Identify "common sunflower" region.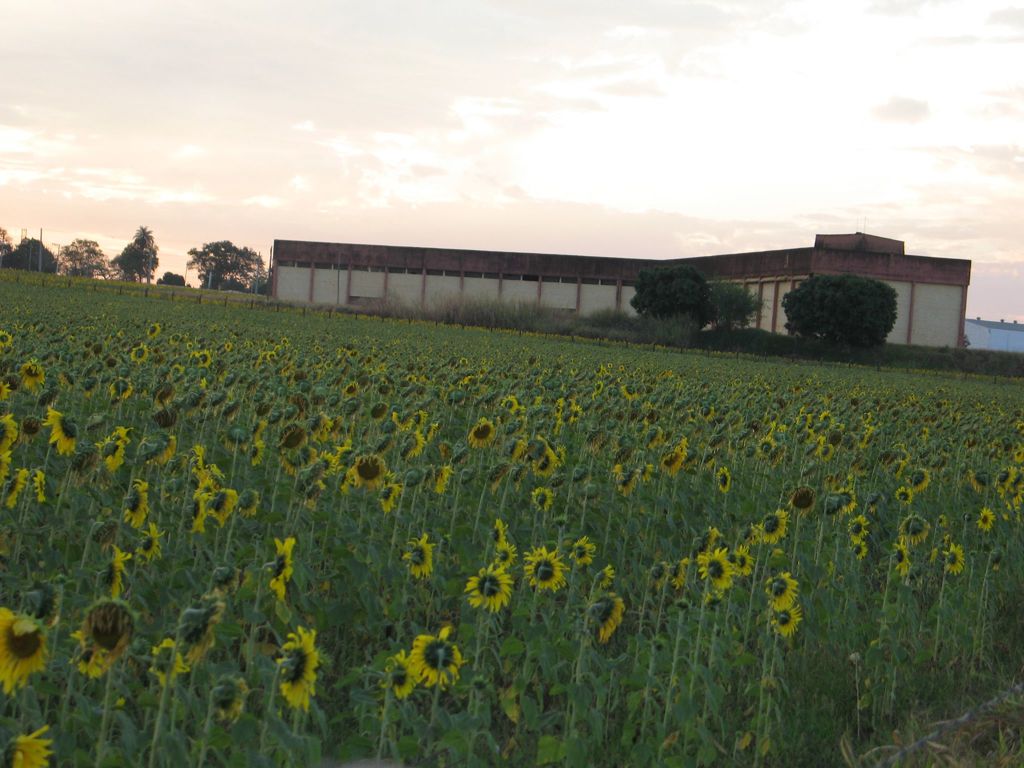
Region: (765,513,785,541).
